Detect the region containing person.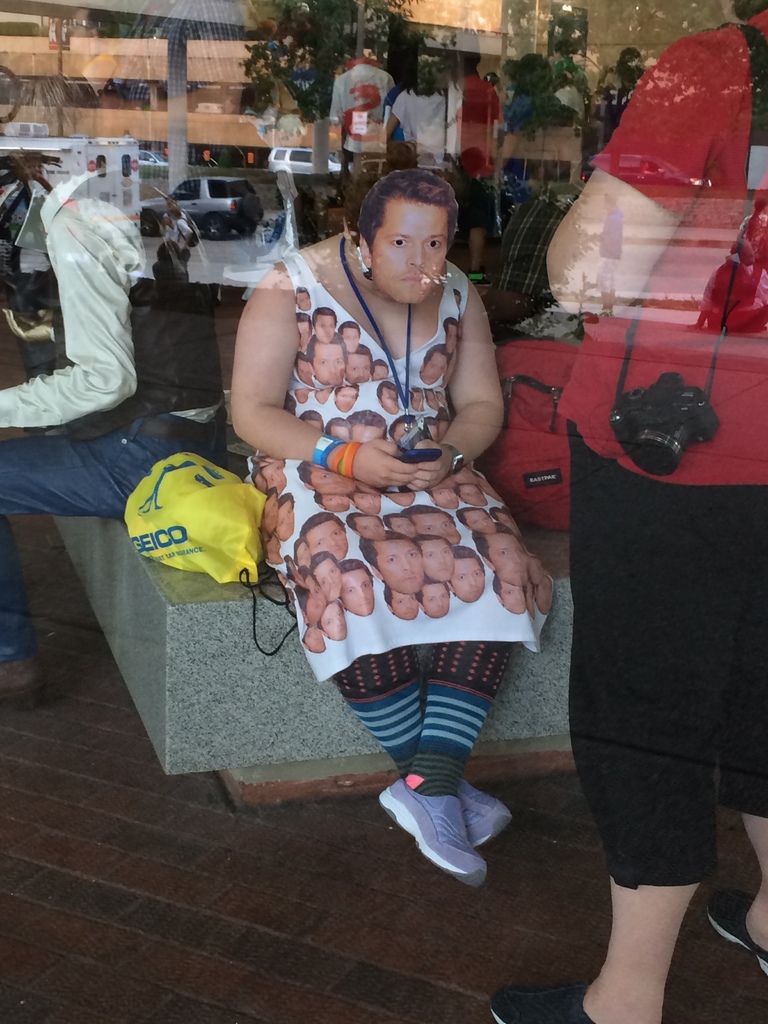
300:458:359:518.
